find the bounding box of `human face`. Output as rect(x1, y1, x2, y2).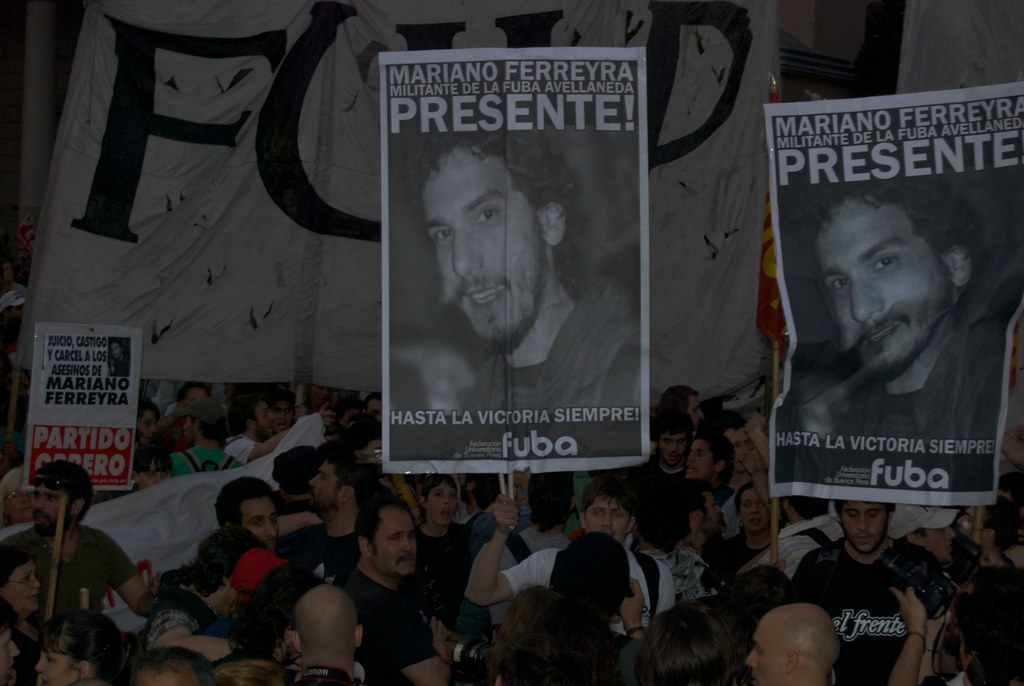
rect(253, 400, 273, 440).
